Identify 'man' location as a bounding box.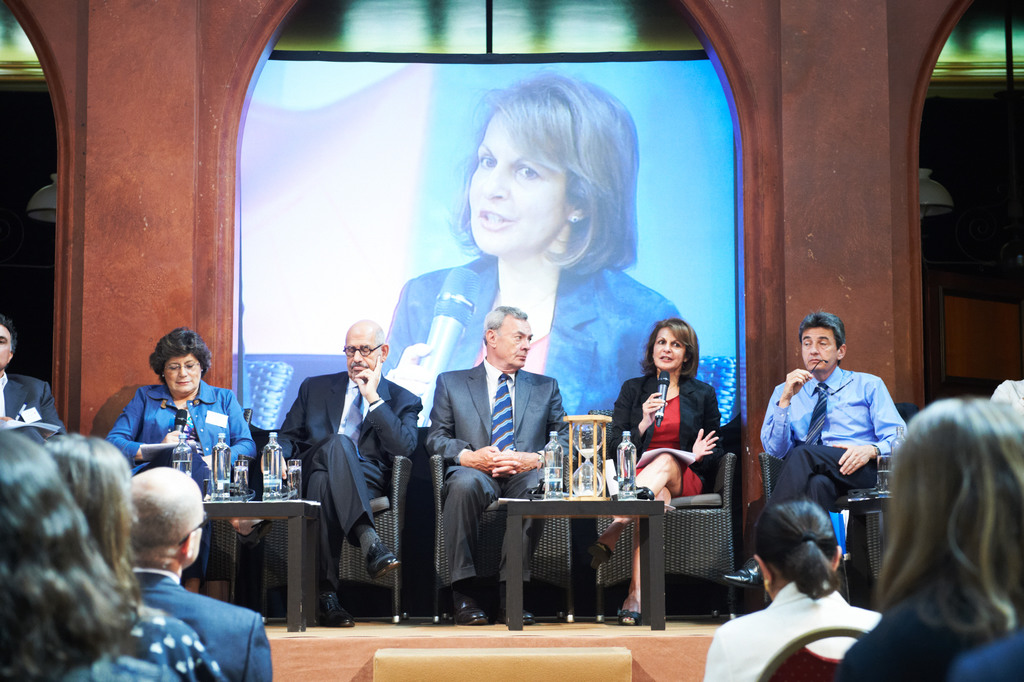
(723, 309, 908, 624).
